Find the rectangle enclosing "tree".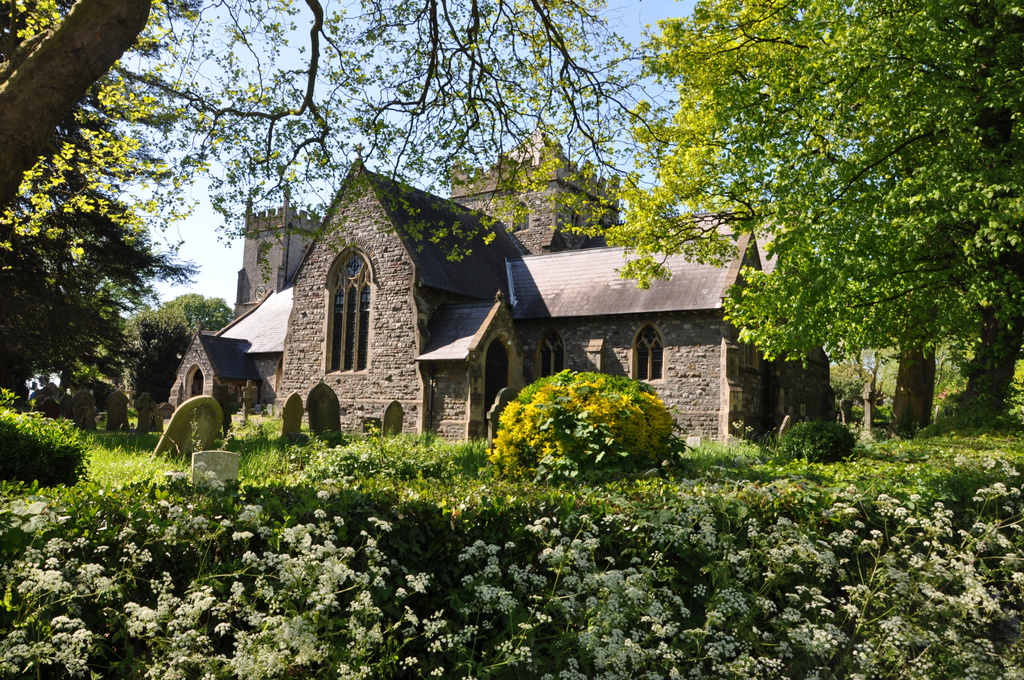
0,0,729,254.
